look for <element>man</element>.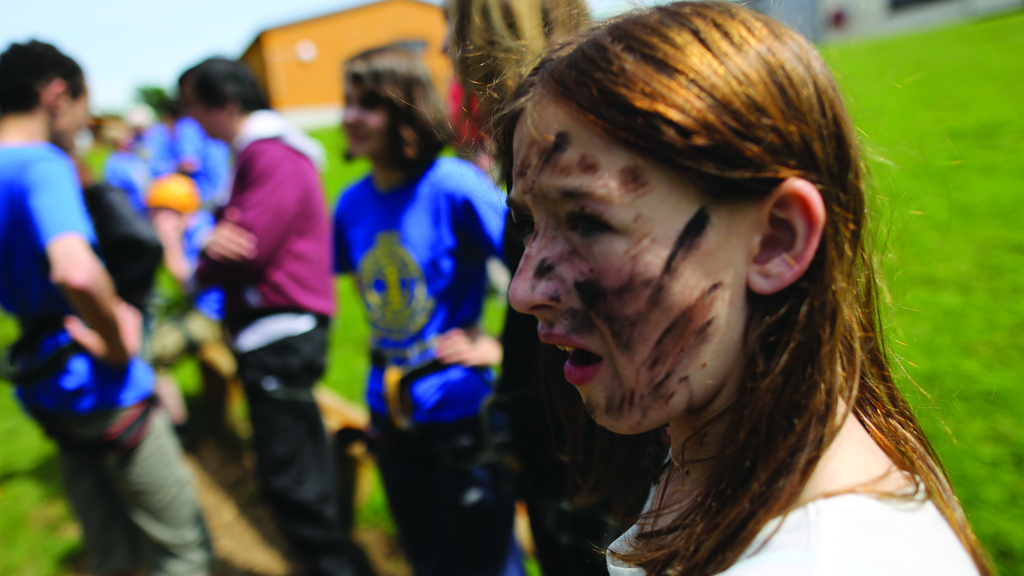
Found: [left=0, top=33, right=227, bottom=575].
